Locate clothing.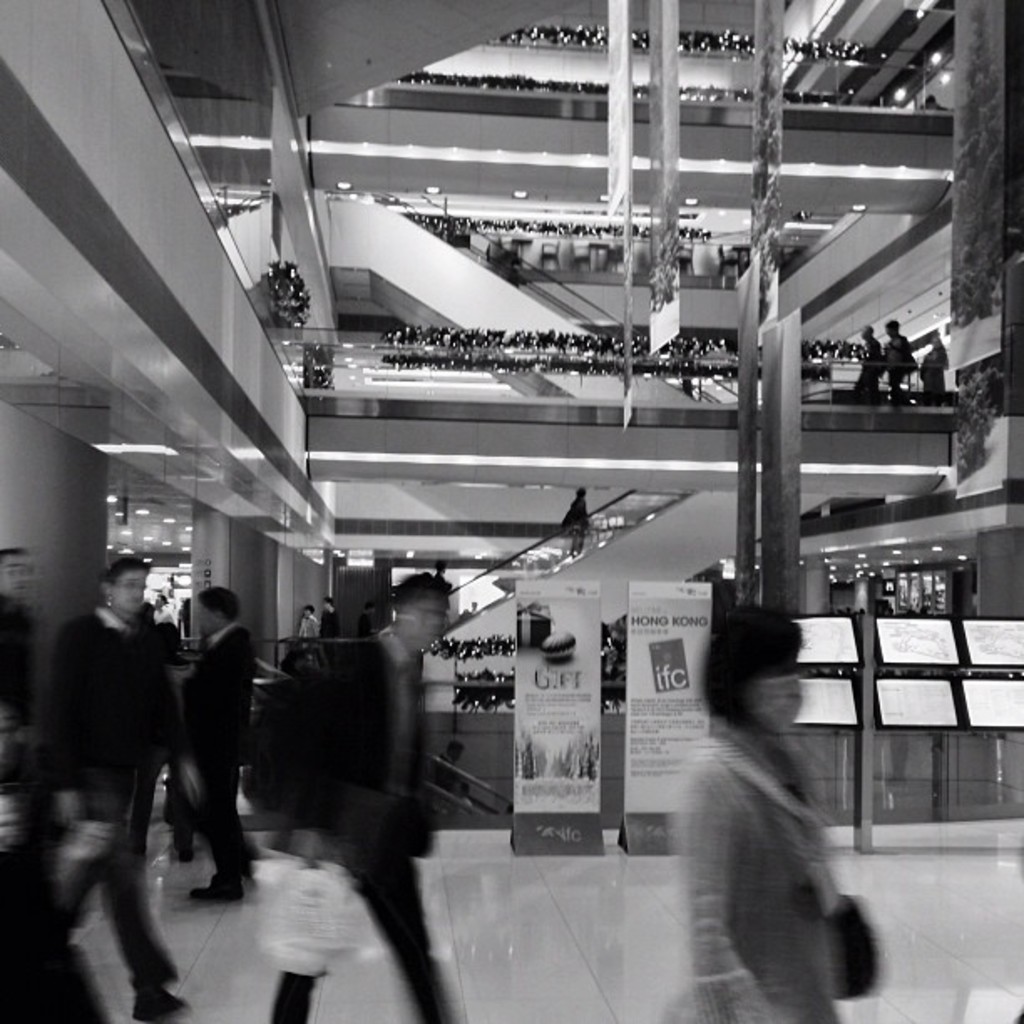
Bounding box: l=289, t=619, r=323, b=651.
